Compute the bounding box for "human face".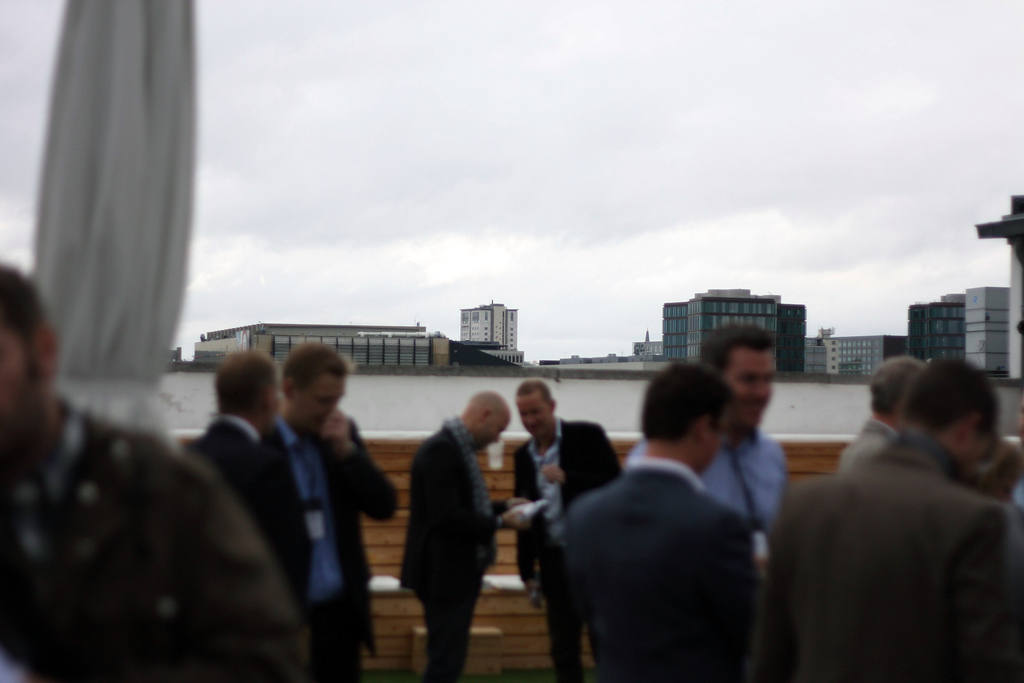
[0, 327, 49, 457].
